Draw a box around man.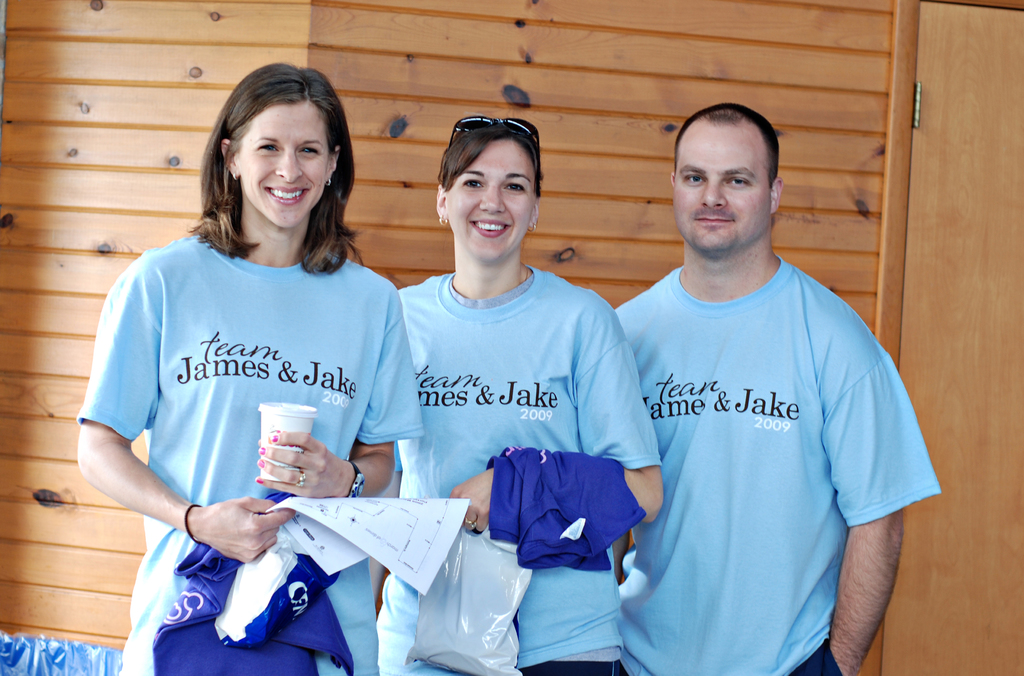
(580,83,927,668).
